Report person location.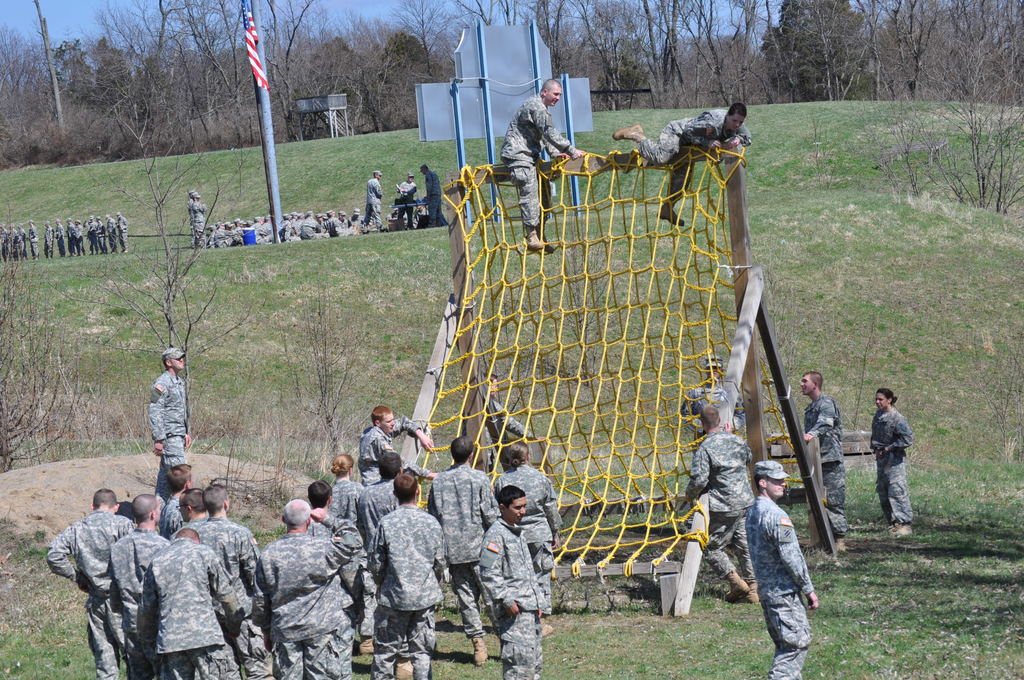
Report: (475,483,547,679).
